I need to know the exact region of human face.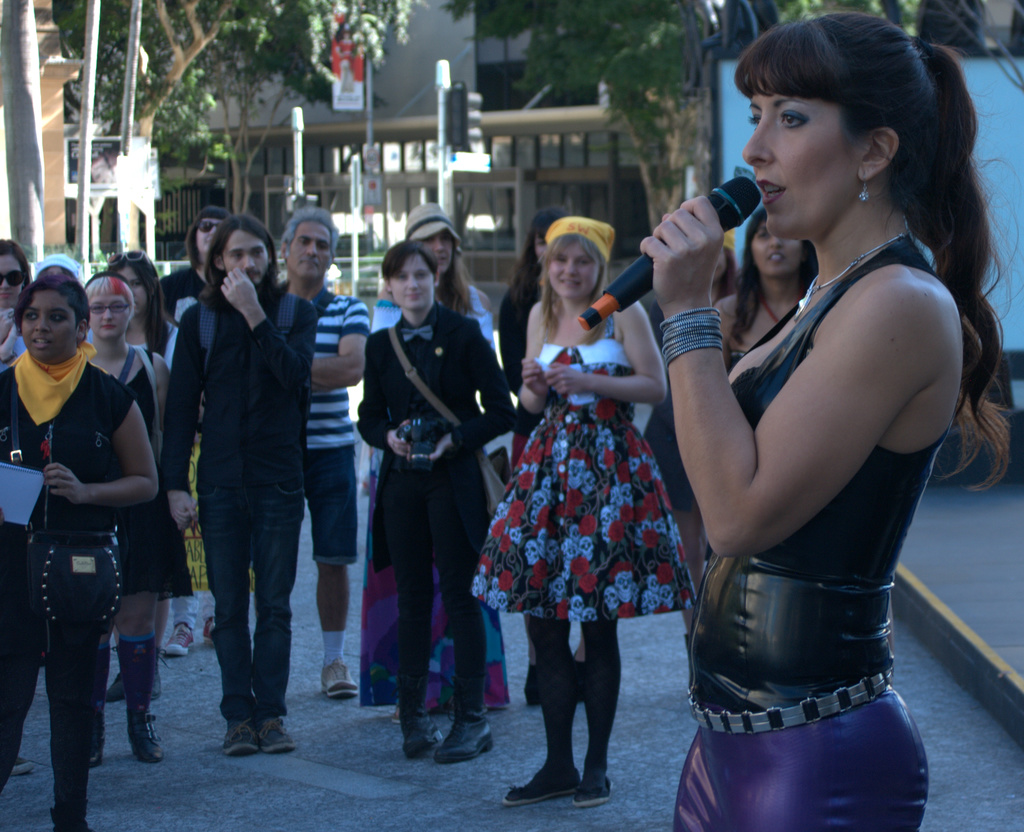
Region: left=194, top=217, right=217, bottom=256.
